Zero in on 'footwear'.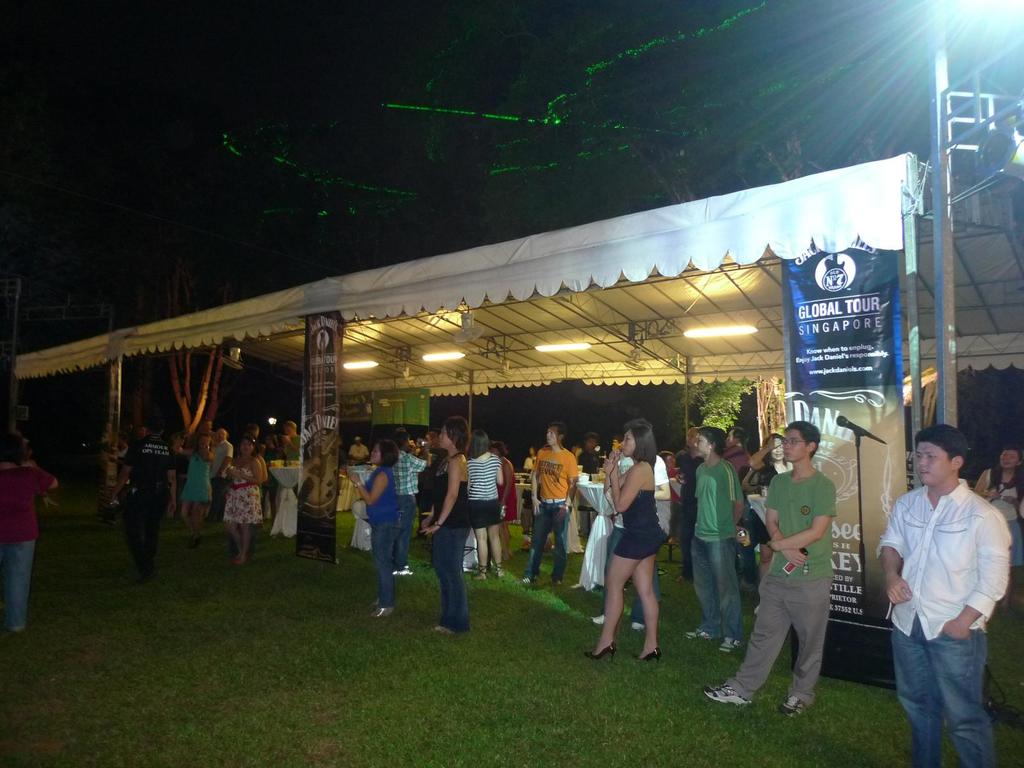
Zeroed in: 701/683/758/719.
